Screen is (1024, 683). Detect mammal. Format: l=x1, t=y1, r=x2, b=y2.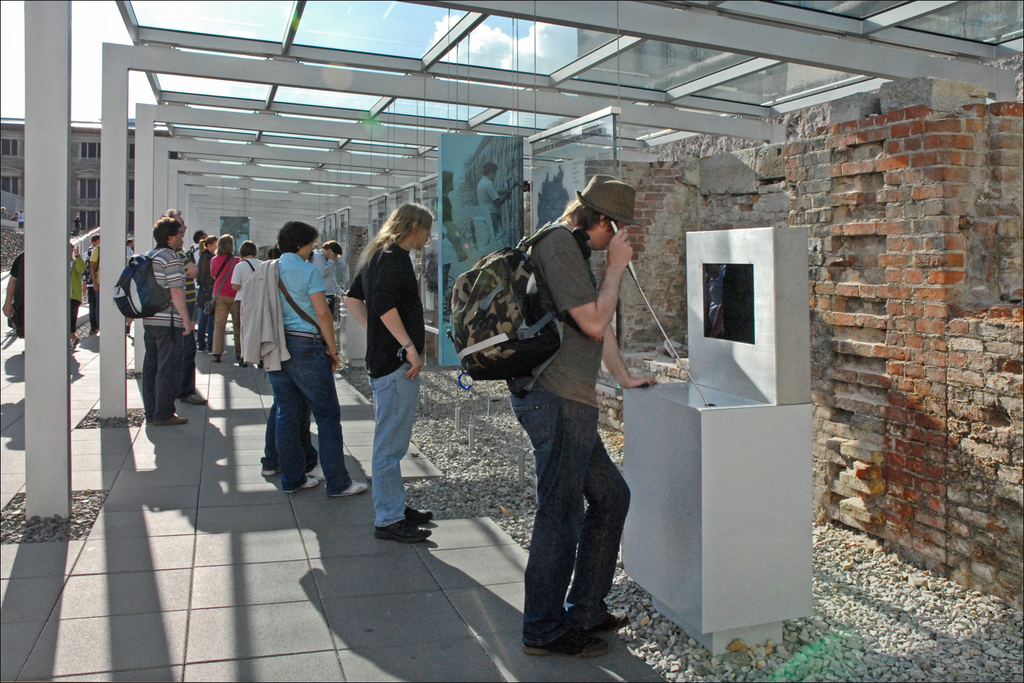
l=9, t=211, r=13, b=220.
